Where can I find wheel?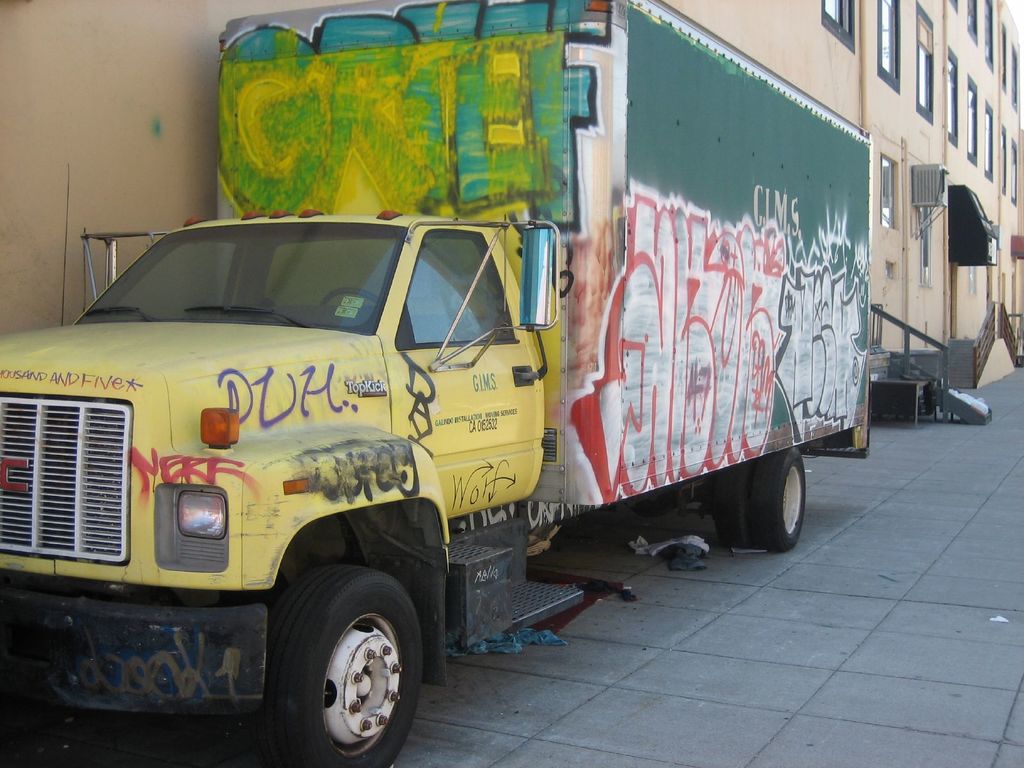
You can find it at 269/577/413/758.
